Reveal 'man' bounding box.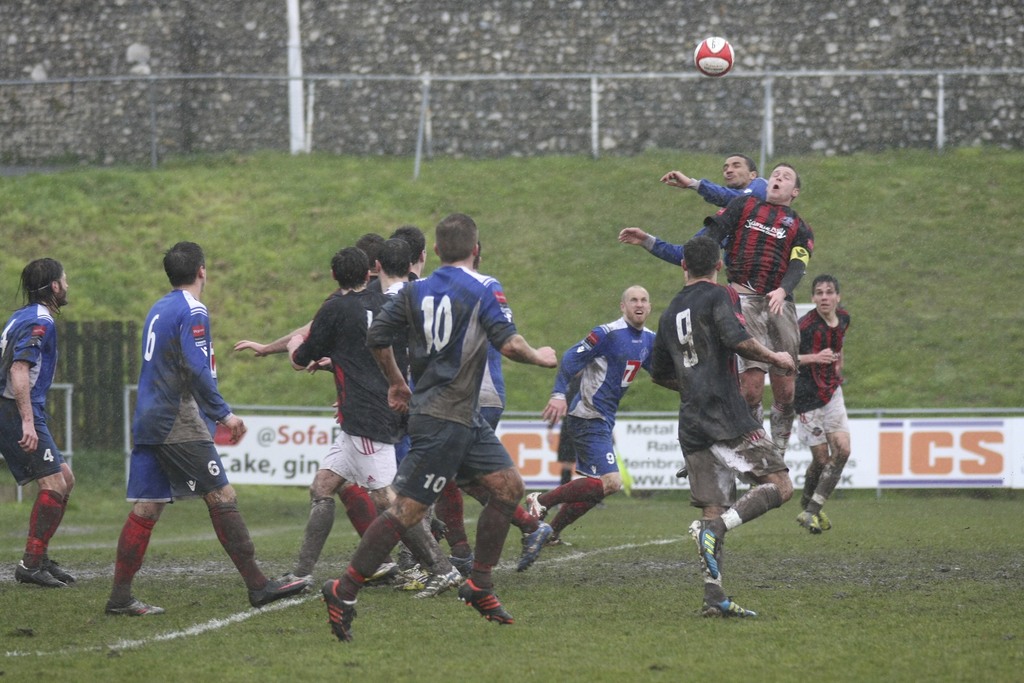
Revealed: (left=371, top=222, right=426, bottom=281).
